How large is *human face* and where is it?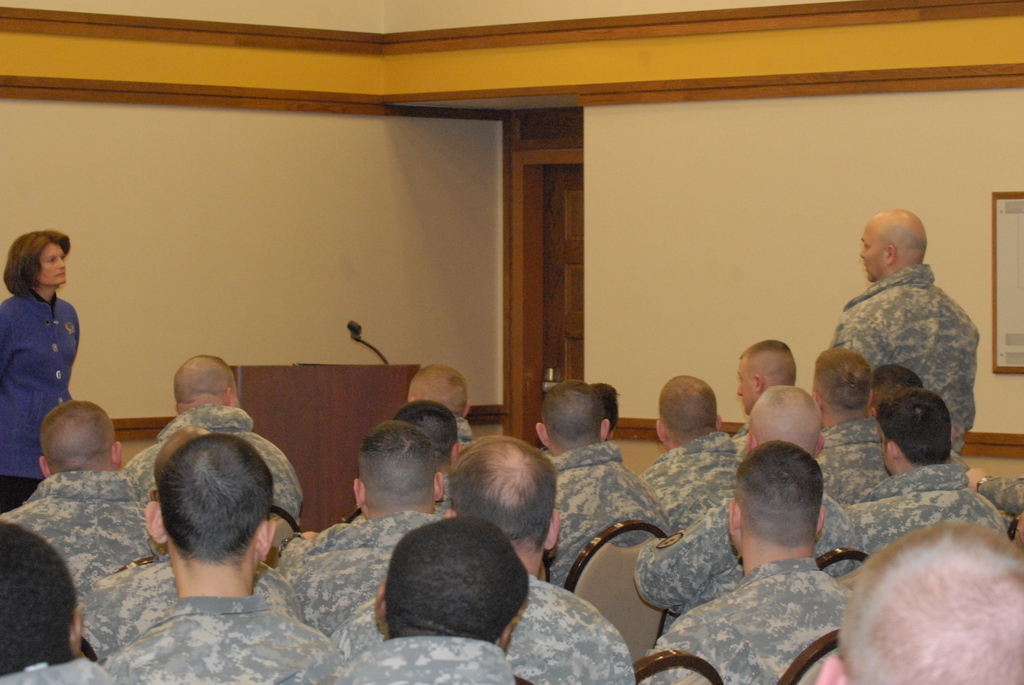
Bounding box: region(736, 367, 758, 414).
